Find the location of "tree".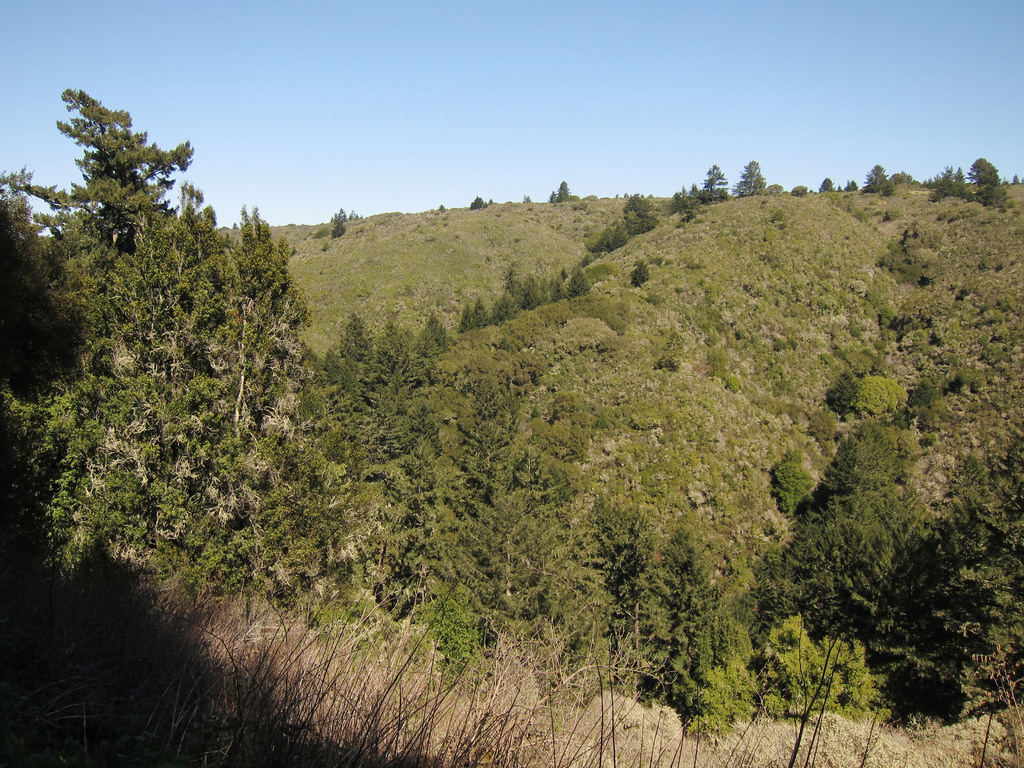
Location: crop(860, 160, 892, 196).
